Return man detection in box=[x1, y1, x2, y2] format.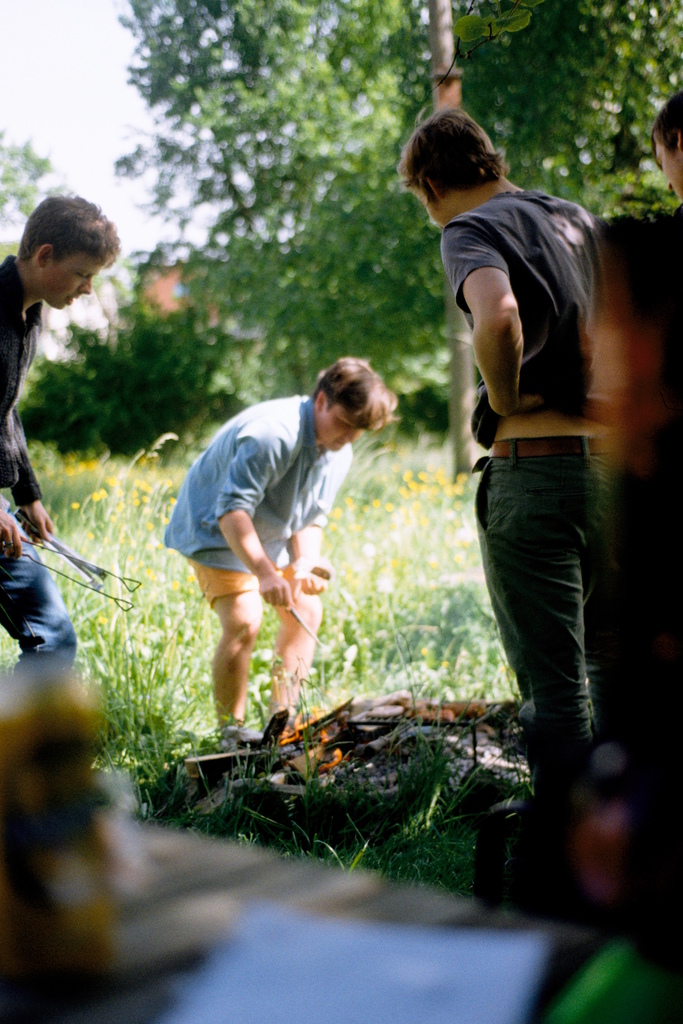
box=[387, 97, 619, 833].
